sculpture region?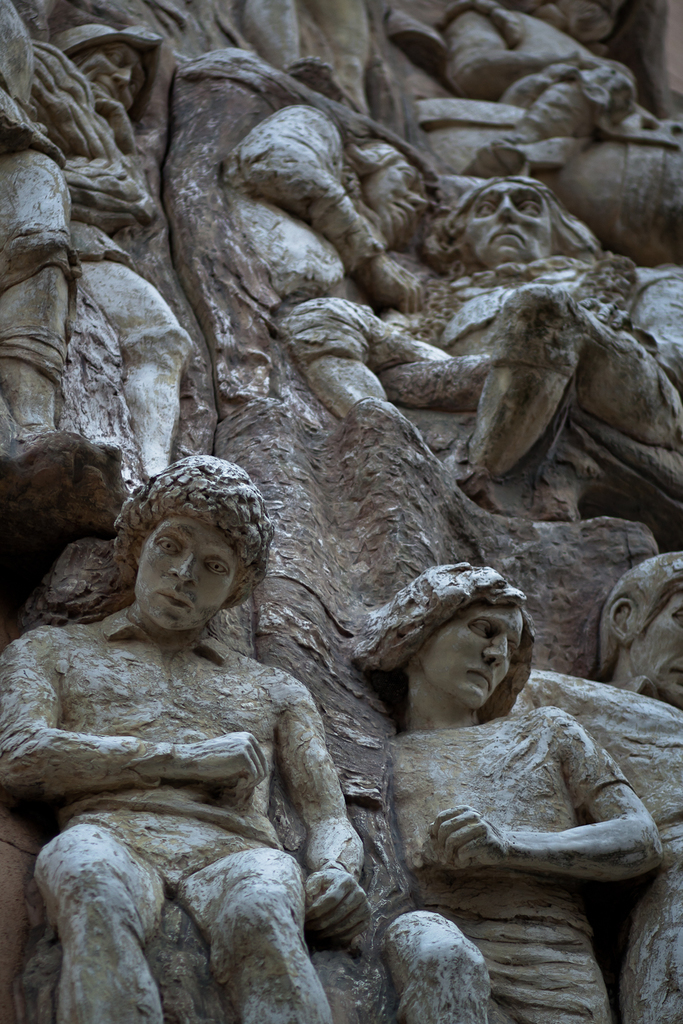
<region>0, 0, 216, 465</region>
